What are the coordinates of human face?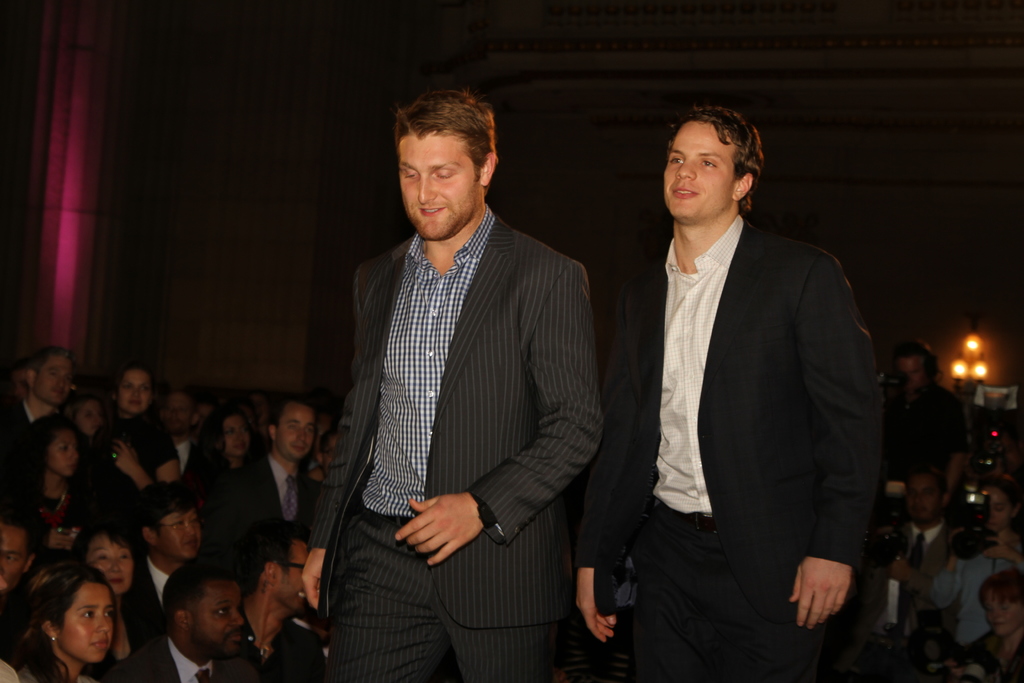
[left=663, top=121, right=739, bottom=225].
